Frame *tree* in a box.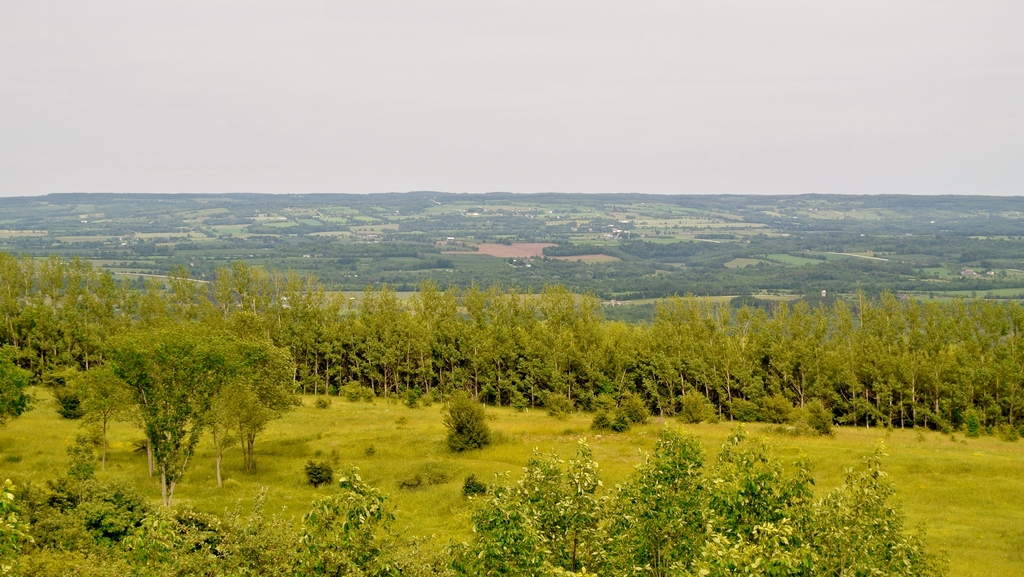
BBox(72, 262, 298, 492).
